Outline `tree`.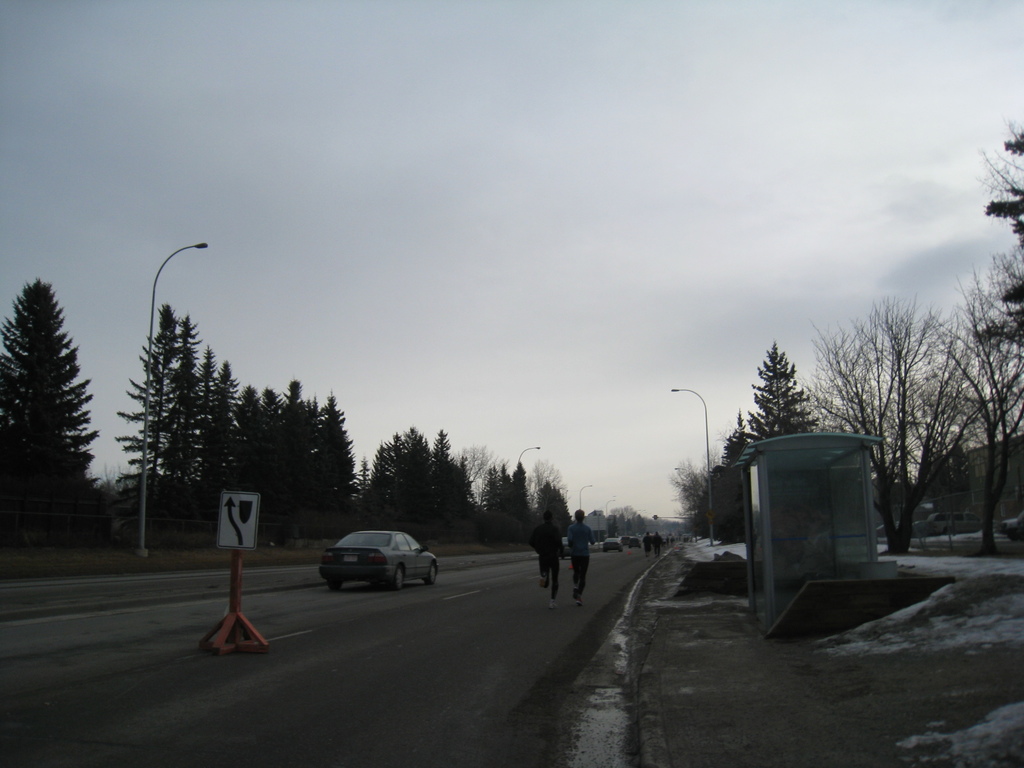
Outline: 972 125 1023 348.
